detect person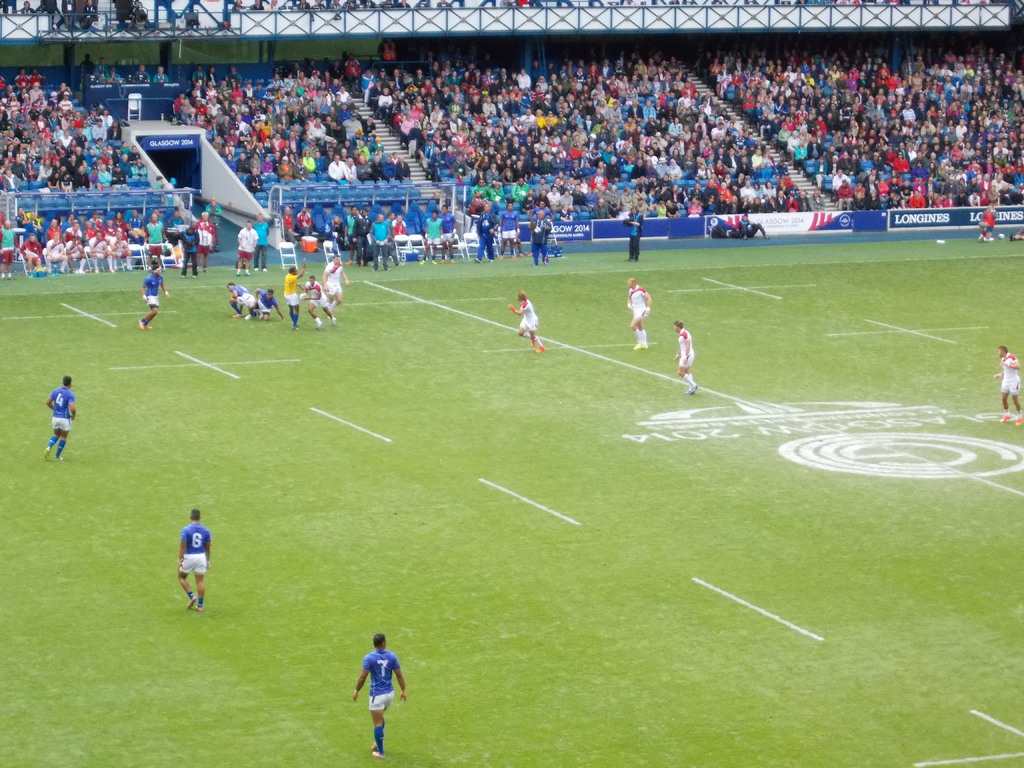
316,0,326,11
